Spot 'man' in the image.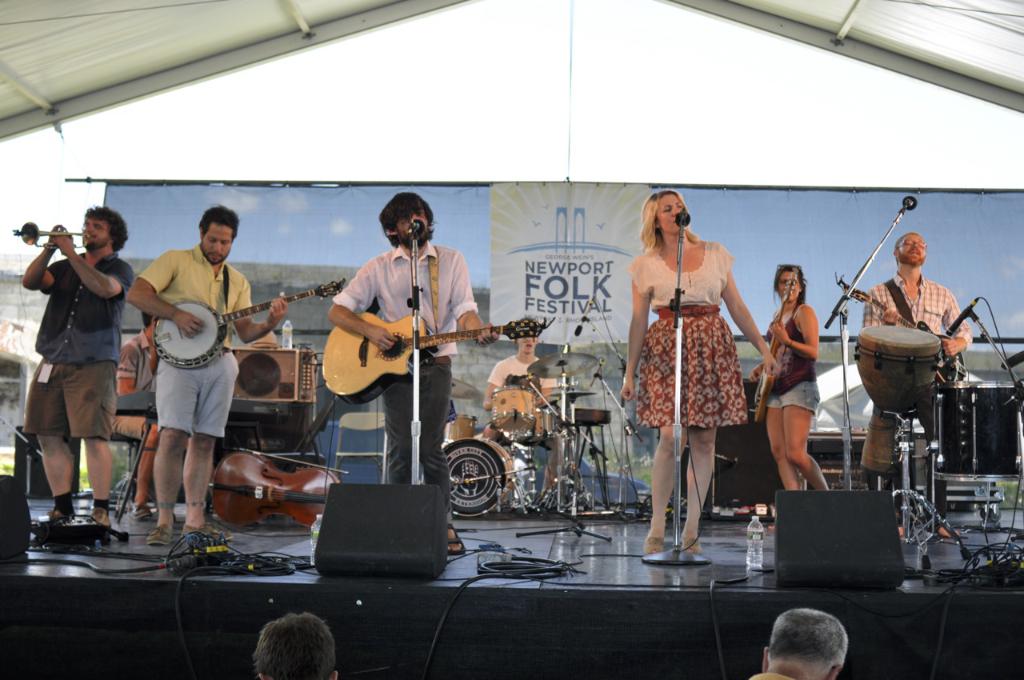
'man' found at {"left": 116, "top": 308, "right": 220, "bottom": 527}.
